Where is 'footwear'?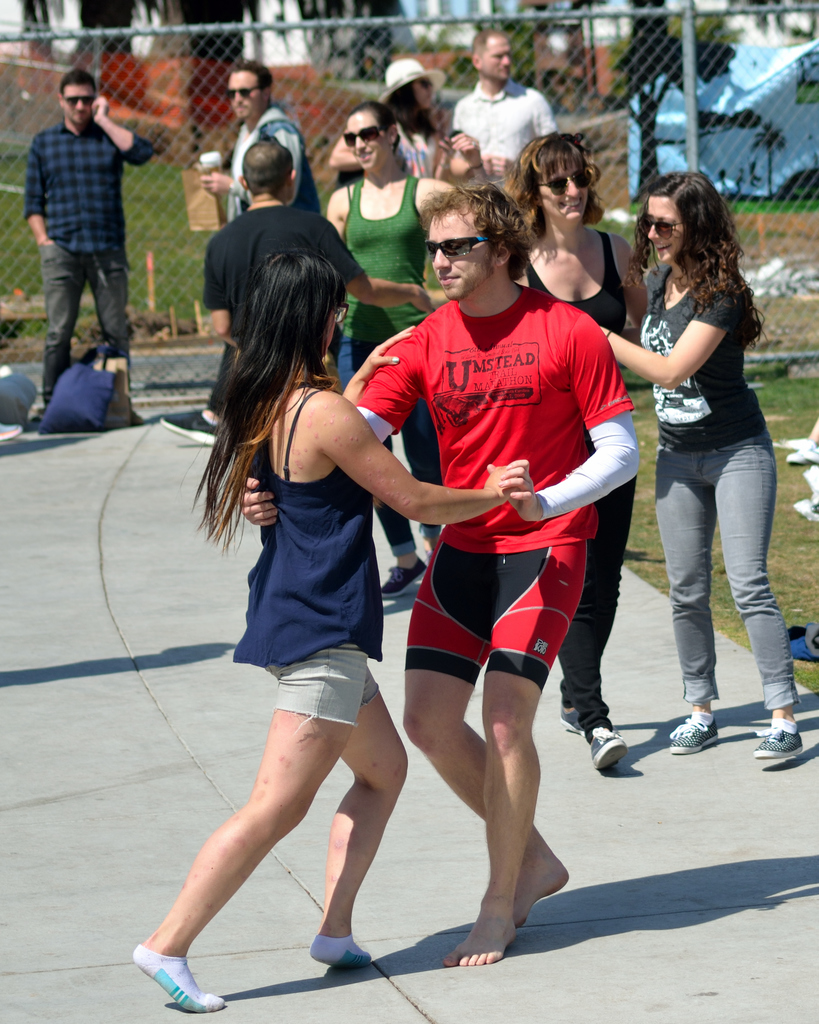
{"left": 154, "top": 407, "right": 223, "bottom": 452}.
